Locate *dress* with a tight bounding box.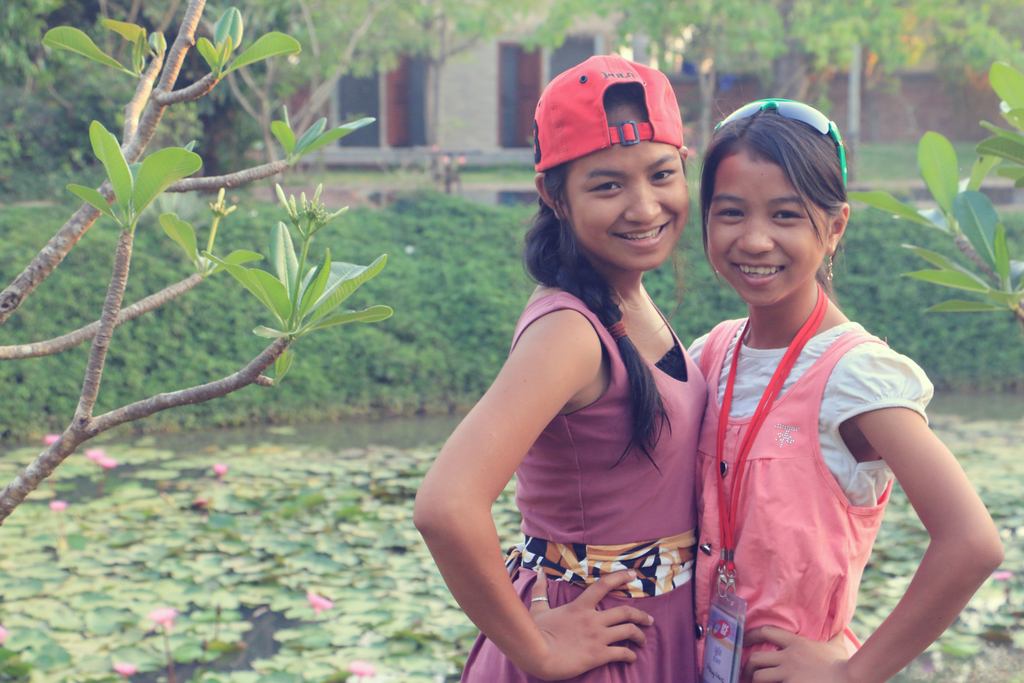
Rect(696, 317, 892, 682).
